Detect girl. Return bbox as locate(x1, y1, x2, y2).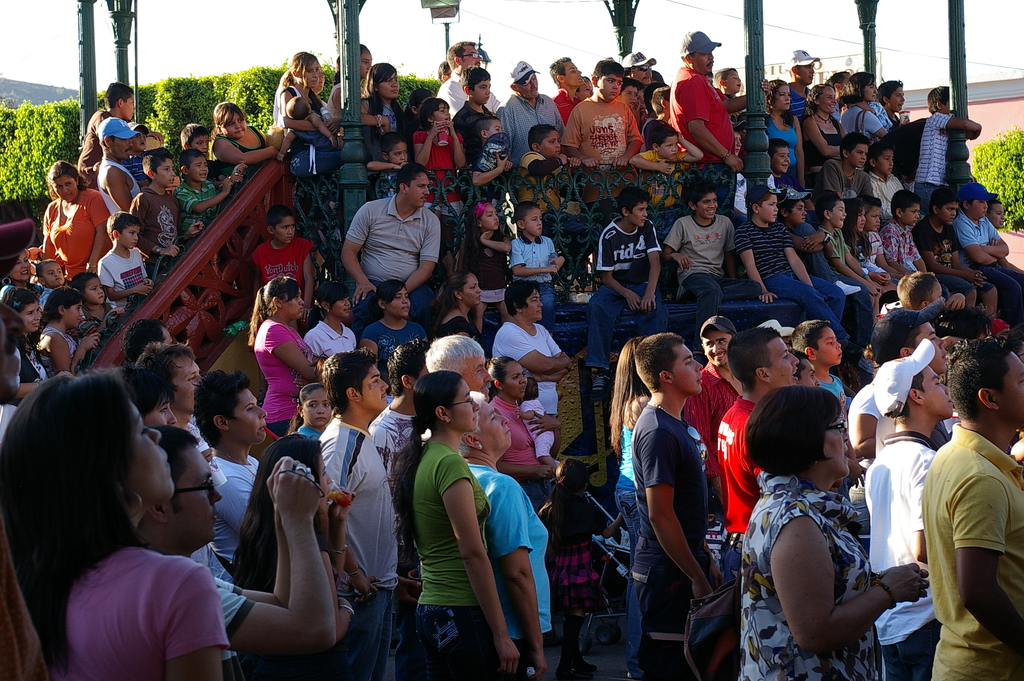
locate(0, 282, 47, 445).
